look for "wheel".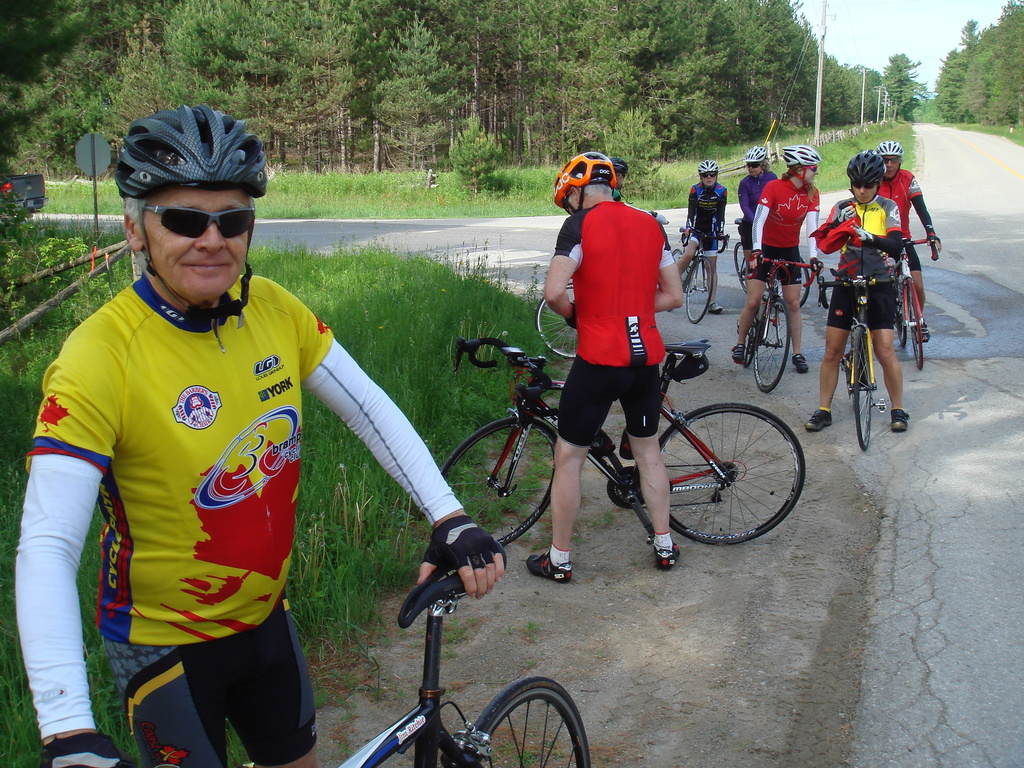
Found: 534 282 574 362.
